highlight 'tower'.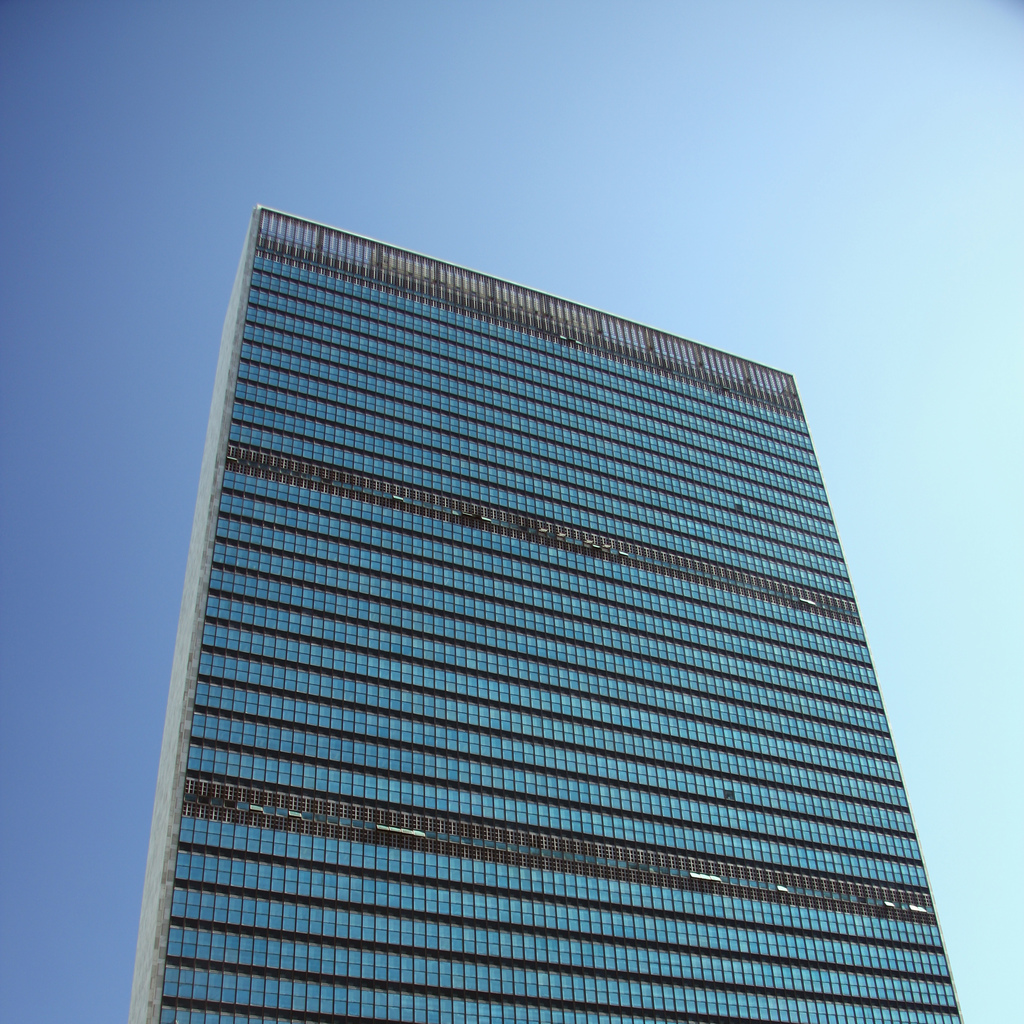
Highlighted region: (232,243,915,977).
